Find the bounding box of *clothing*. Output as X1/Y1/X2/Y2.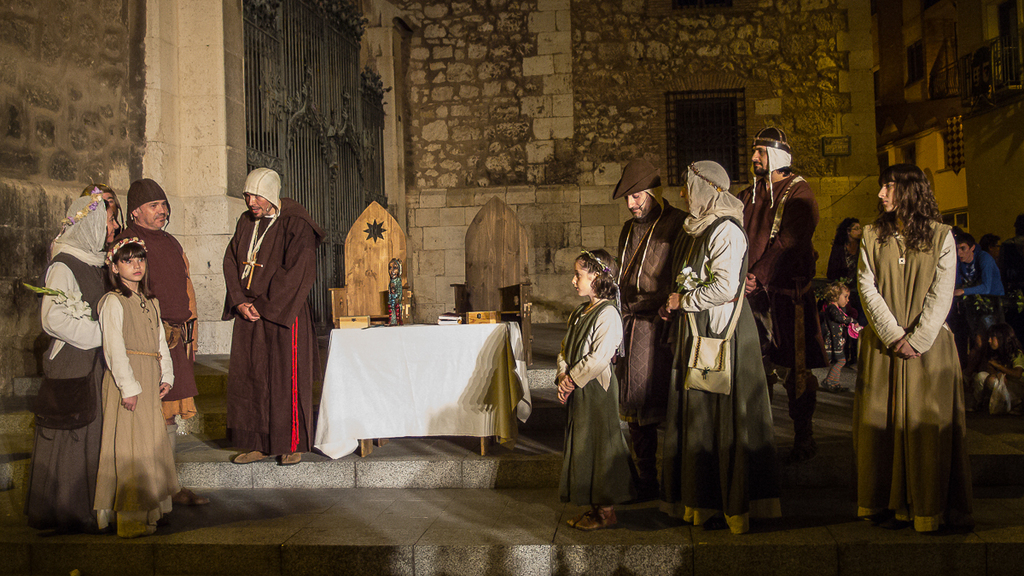
219/198/329/452.
